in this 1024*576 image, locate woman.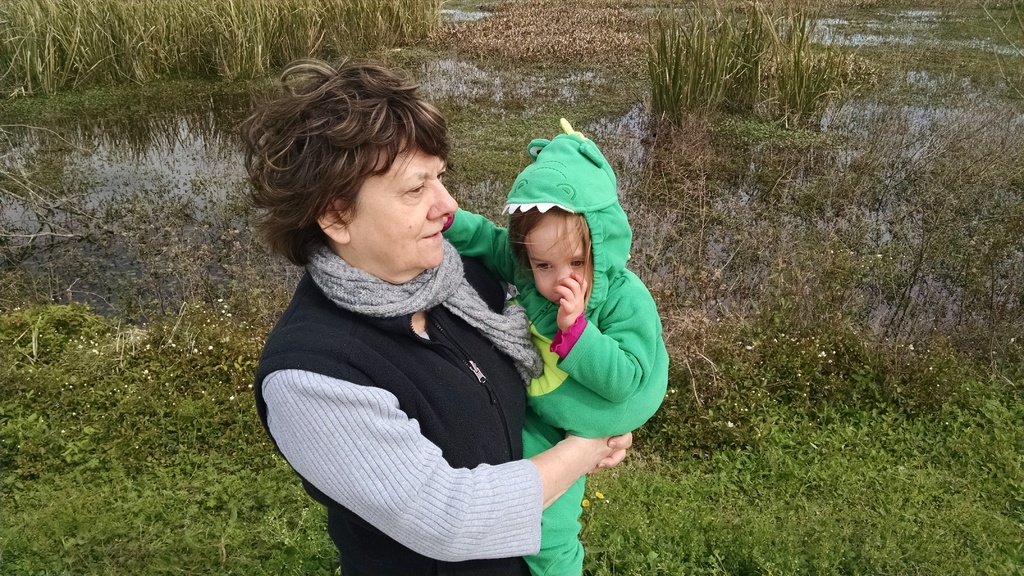
Bounding box: select_region(244, 60, 602, 575).
